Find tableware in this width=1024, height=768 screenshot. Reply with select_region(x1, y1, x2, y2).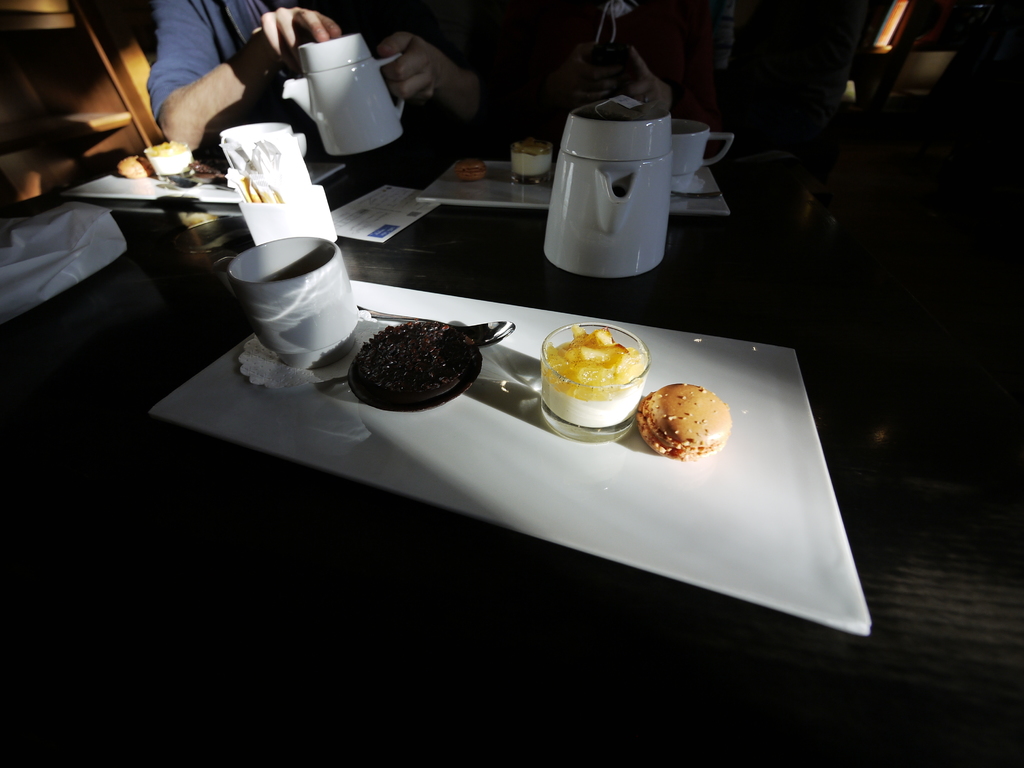
select_region(542, 103, 675, 278).
